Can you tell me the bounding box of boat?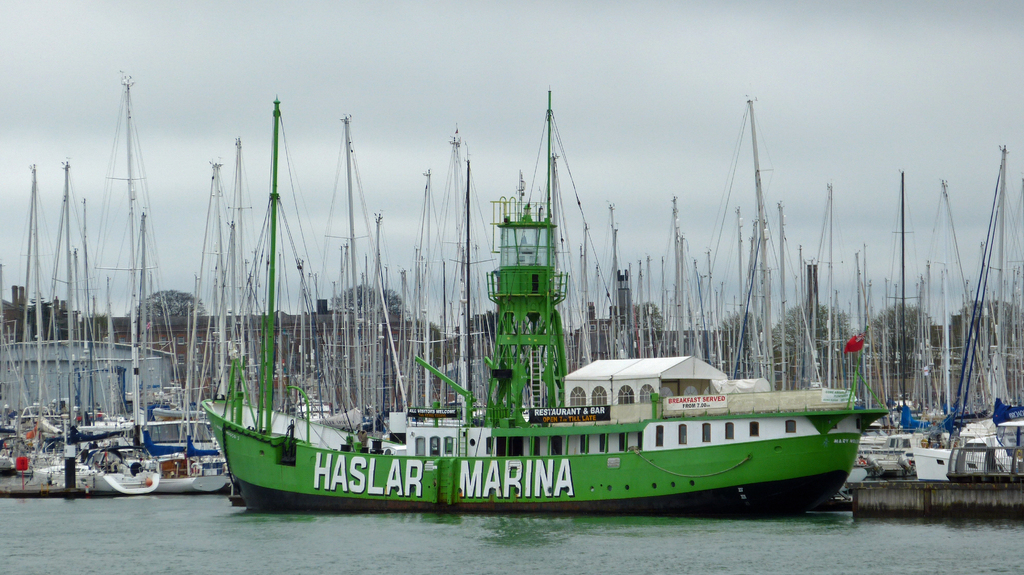
95, 63, 238, 495.
